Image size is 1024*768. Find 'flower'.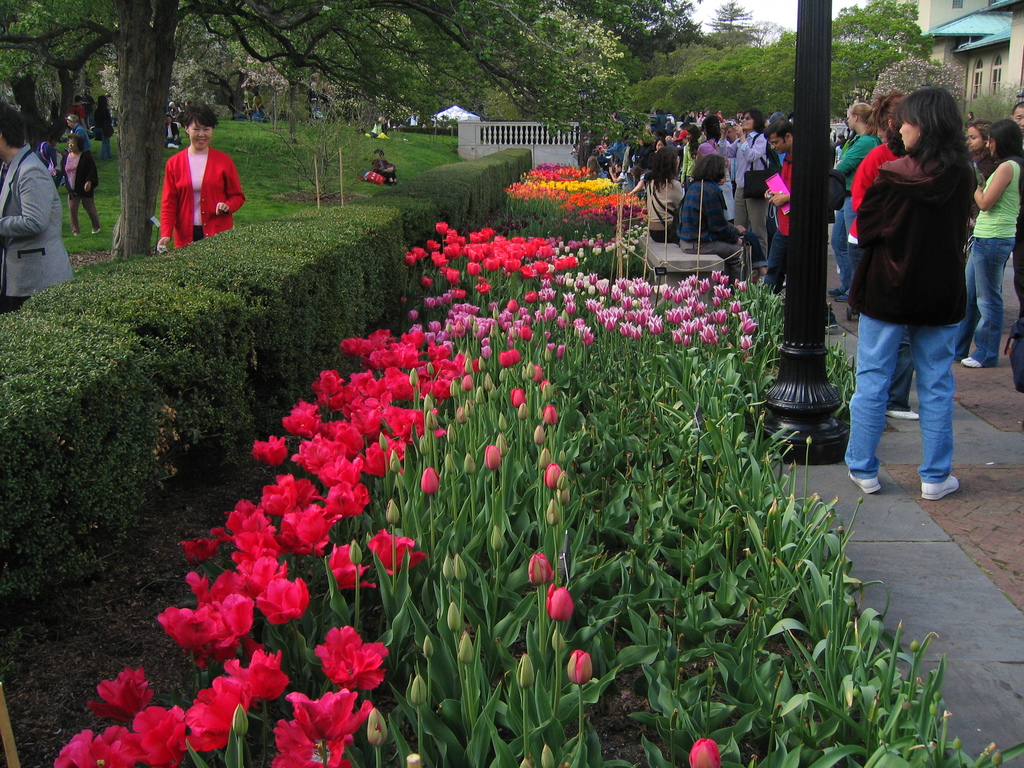
pyautogui.locateOnScreen(216, 652, 285, 706).
